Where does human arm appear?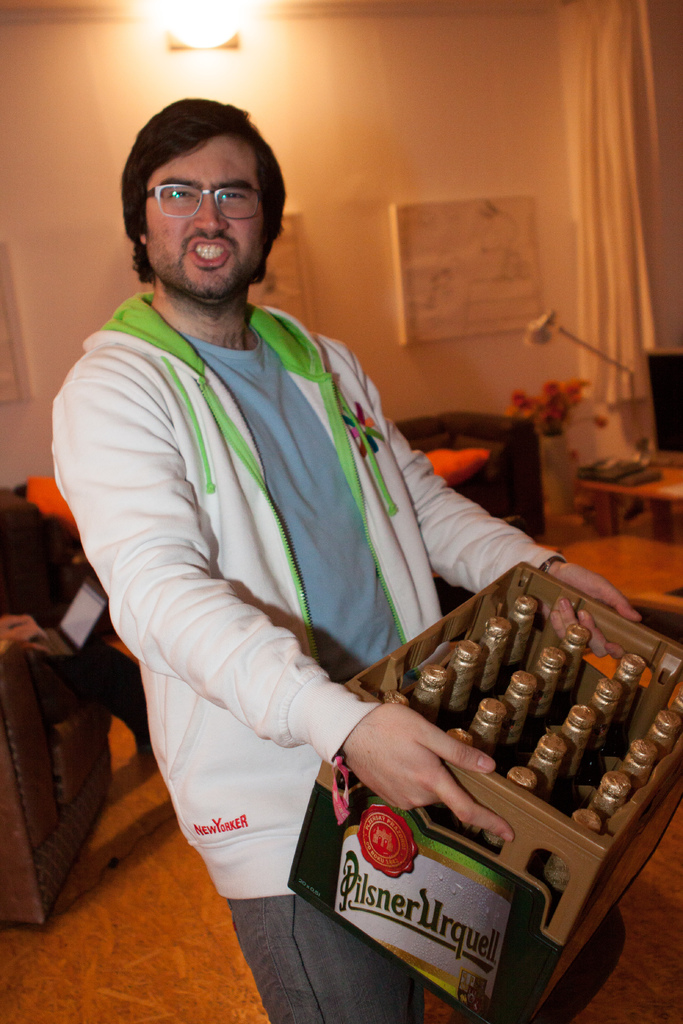
Appears at <bbox>350, 348, 642, 660</bbox>.
